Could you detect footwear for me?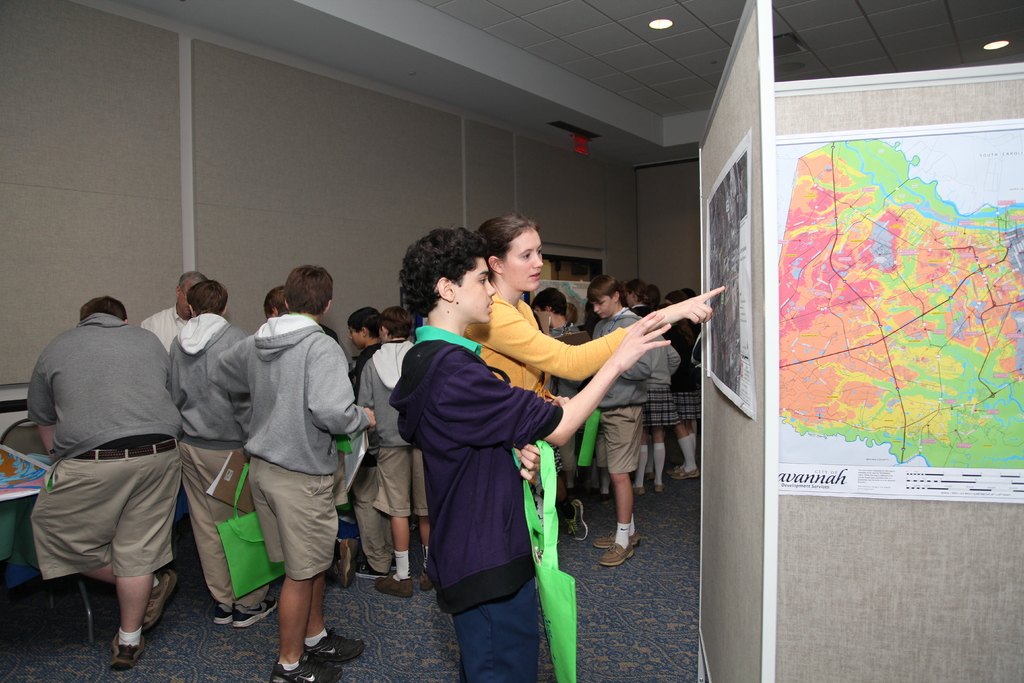
Detection result: 211,609,231,625.
